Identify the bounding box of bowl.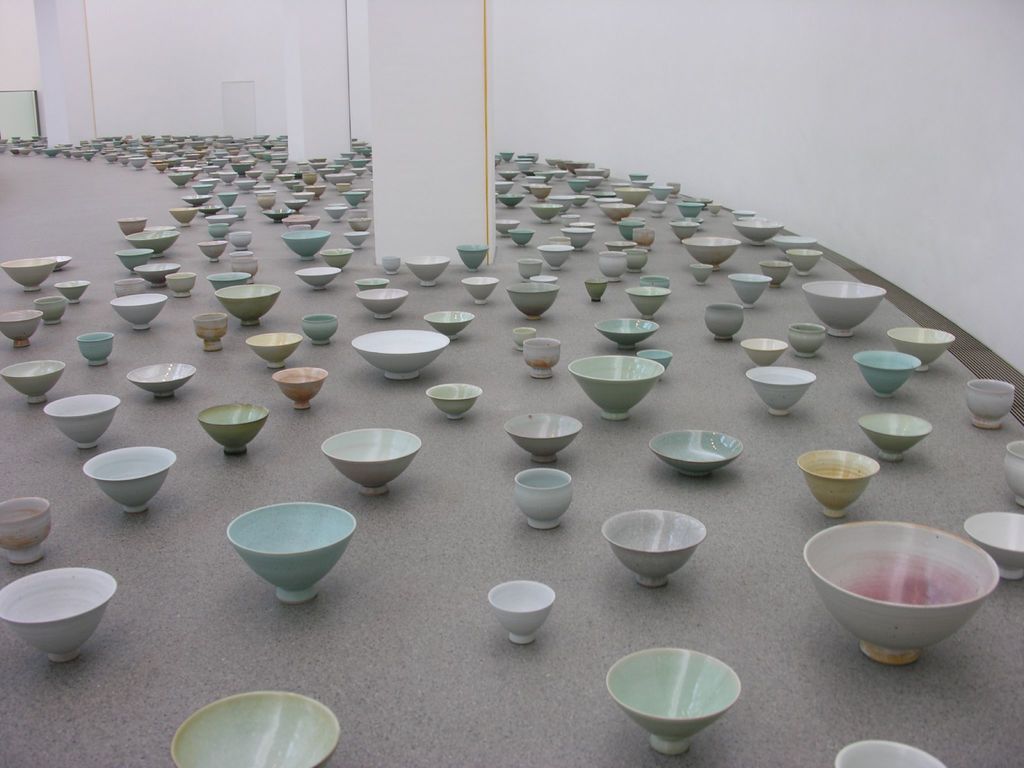
{"x1": 513, "y1": 326, "x2": 537, "y2": 349}.
